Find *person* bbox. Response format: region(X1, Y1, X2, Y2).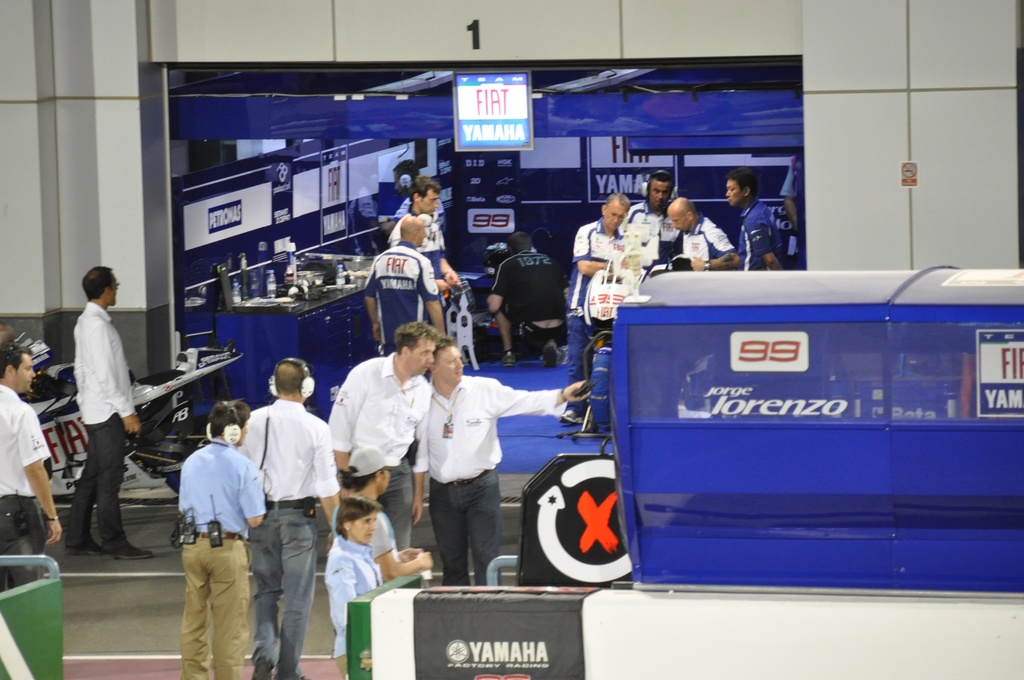
region(624, 172, 671, 271).
